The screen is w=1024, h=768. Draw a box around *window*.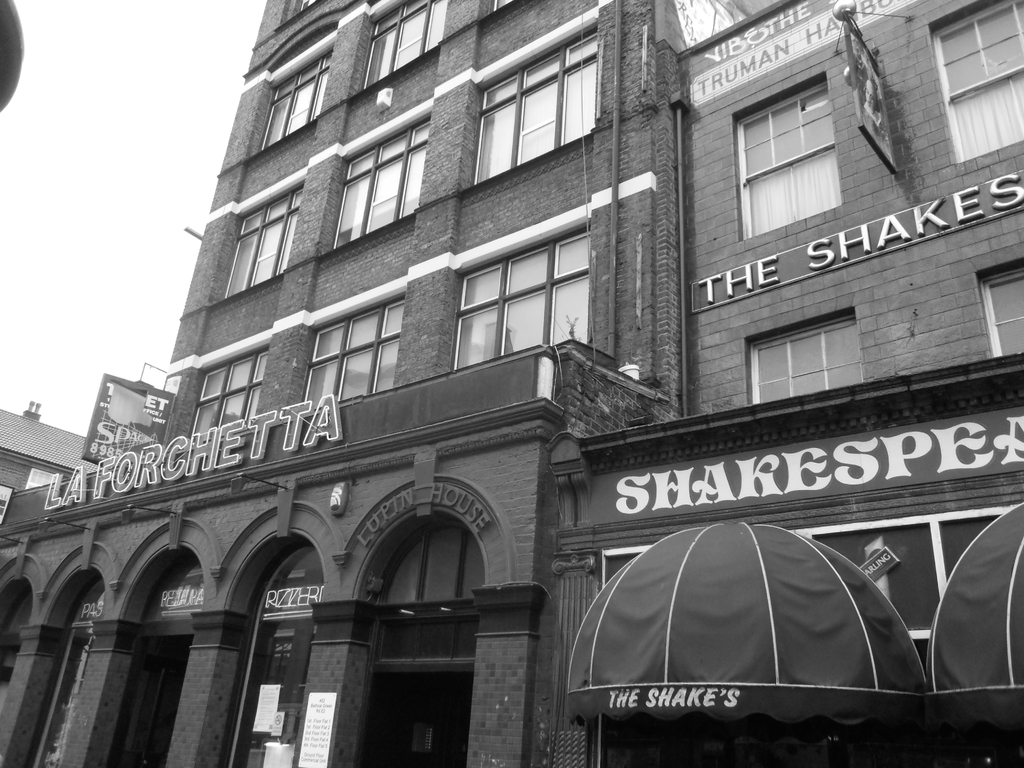
bbox=(358, 0, 443, 84).
